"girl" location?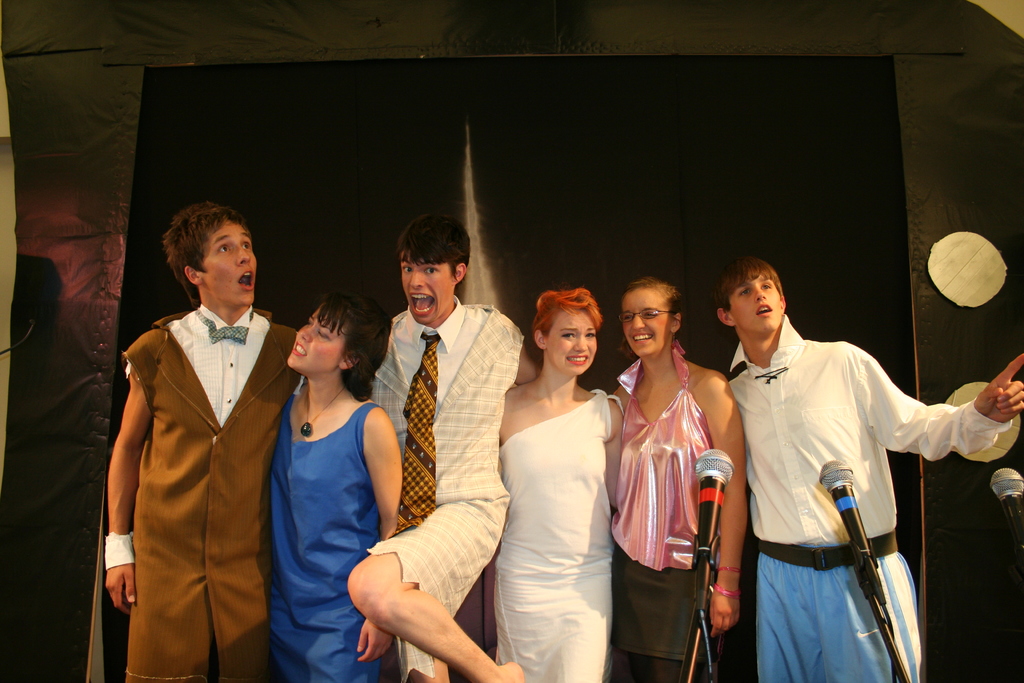
{"left": 266, "top": 278, "right": 401, "bottom": 682}
